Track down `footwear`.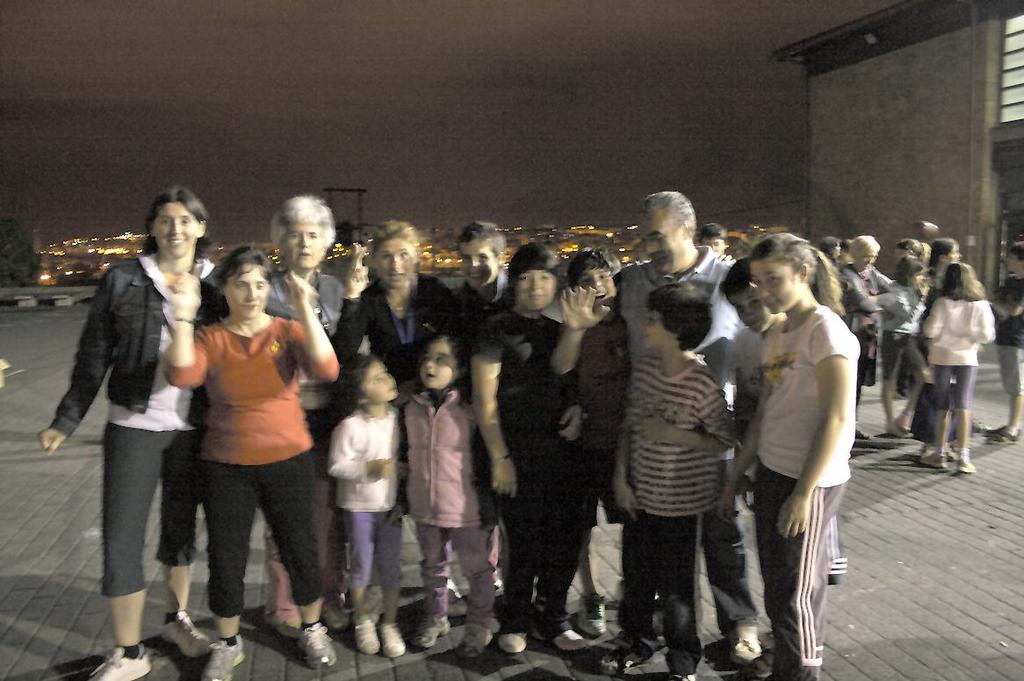
Tracked to crop(347, 613, 384, 656).
